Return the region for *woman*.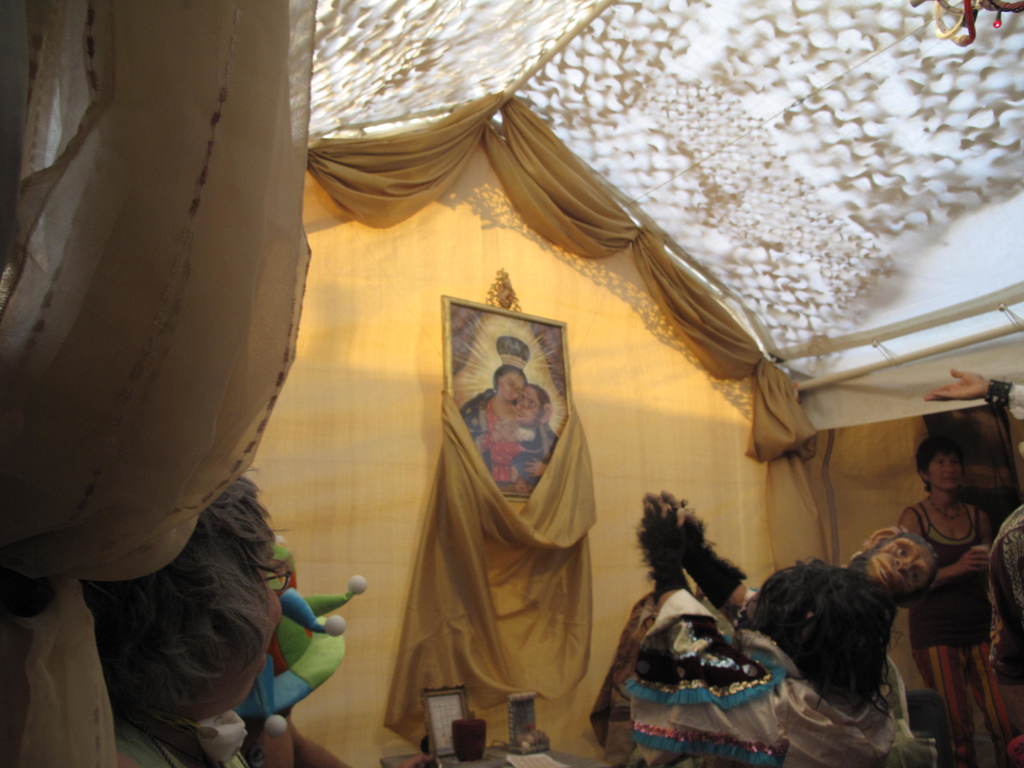
463 337 559 483.
